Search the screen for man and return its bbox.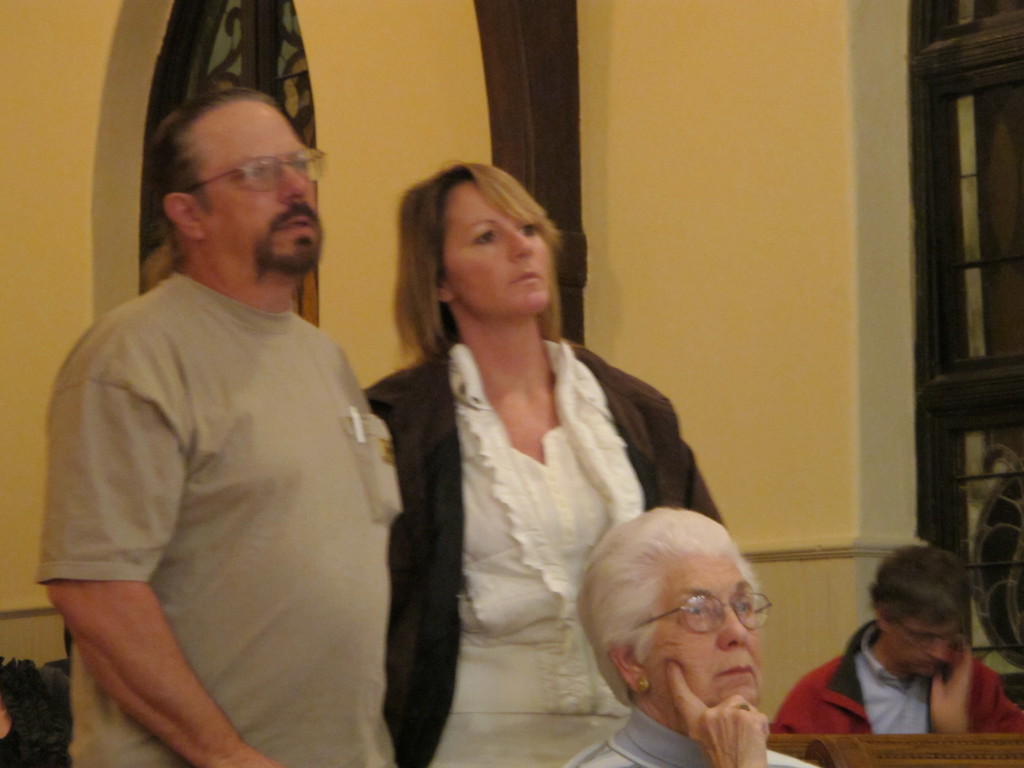
Found: rect(780, 547, 1023, 733).
